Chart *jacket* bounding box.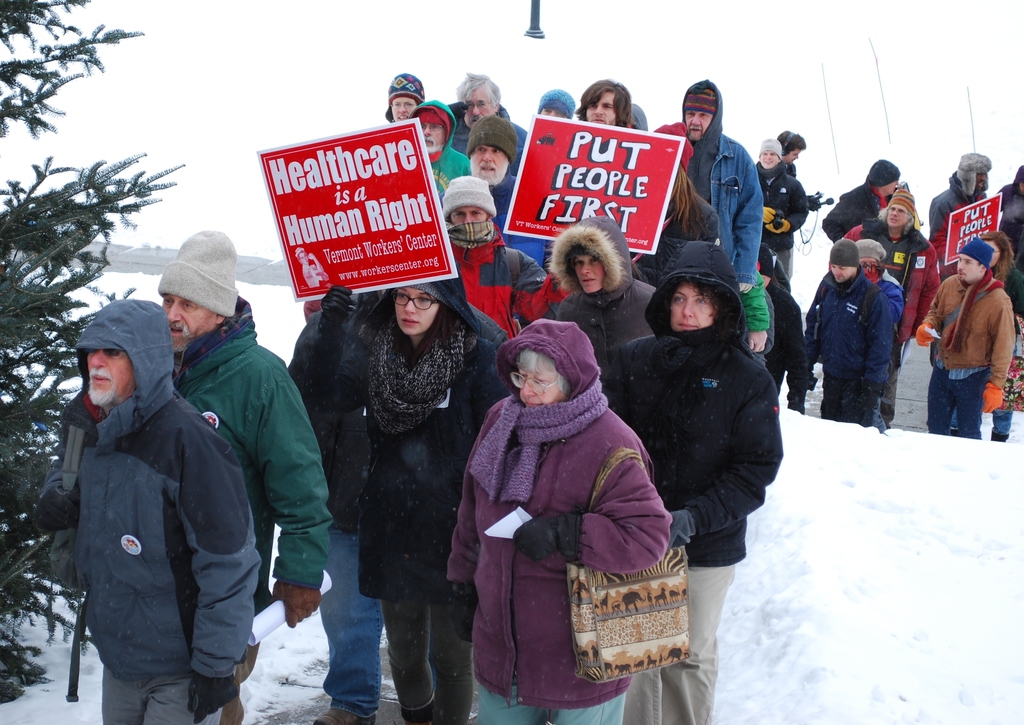
Charted: region(840, 228, 945, 342).
